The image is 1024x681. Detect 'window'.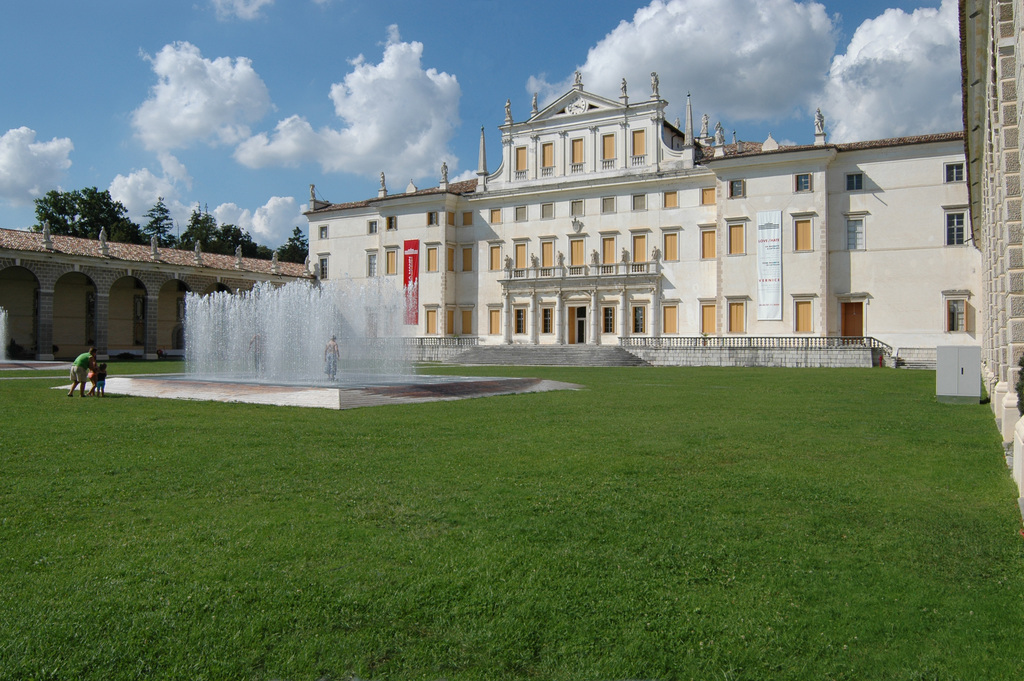
Detection: bbox=[541, 202, 555, 219].
